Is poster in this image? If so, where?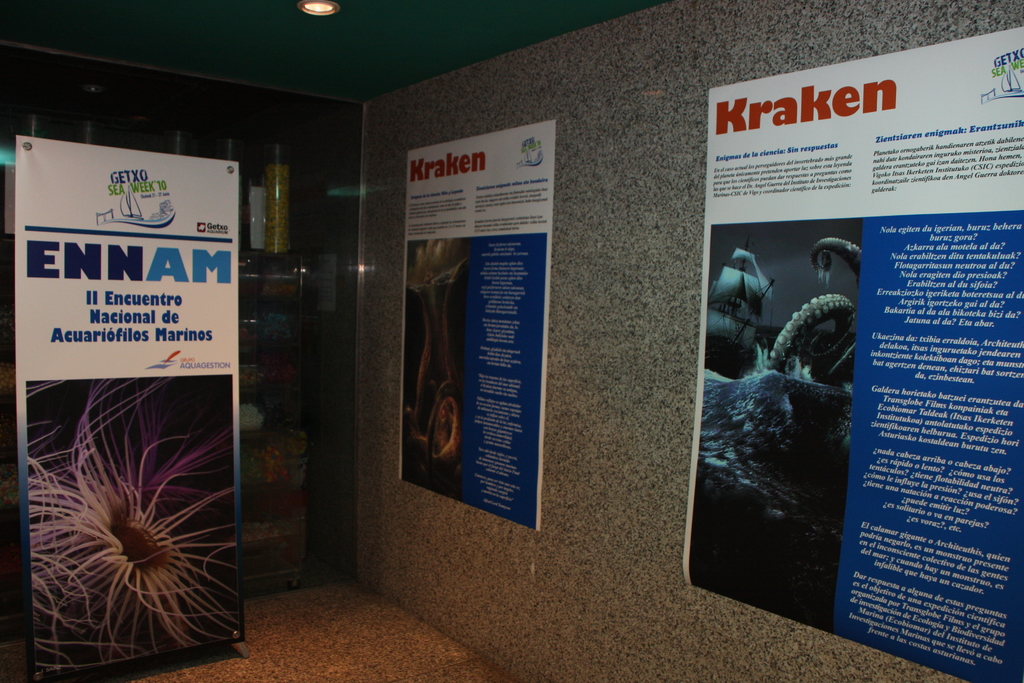
Yes, at x1=685, y1=26, x2=1023, y2=682.
